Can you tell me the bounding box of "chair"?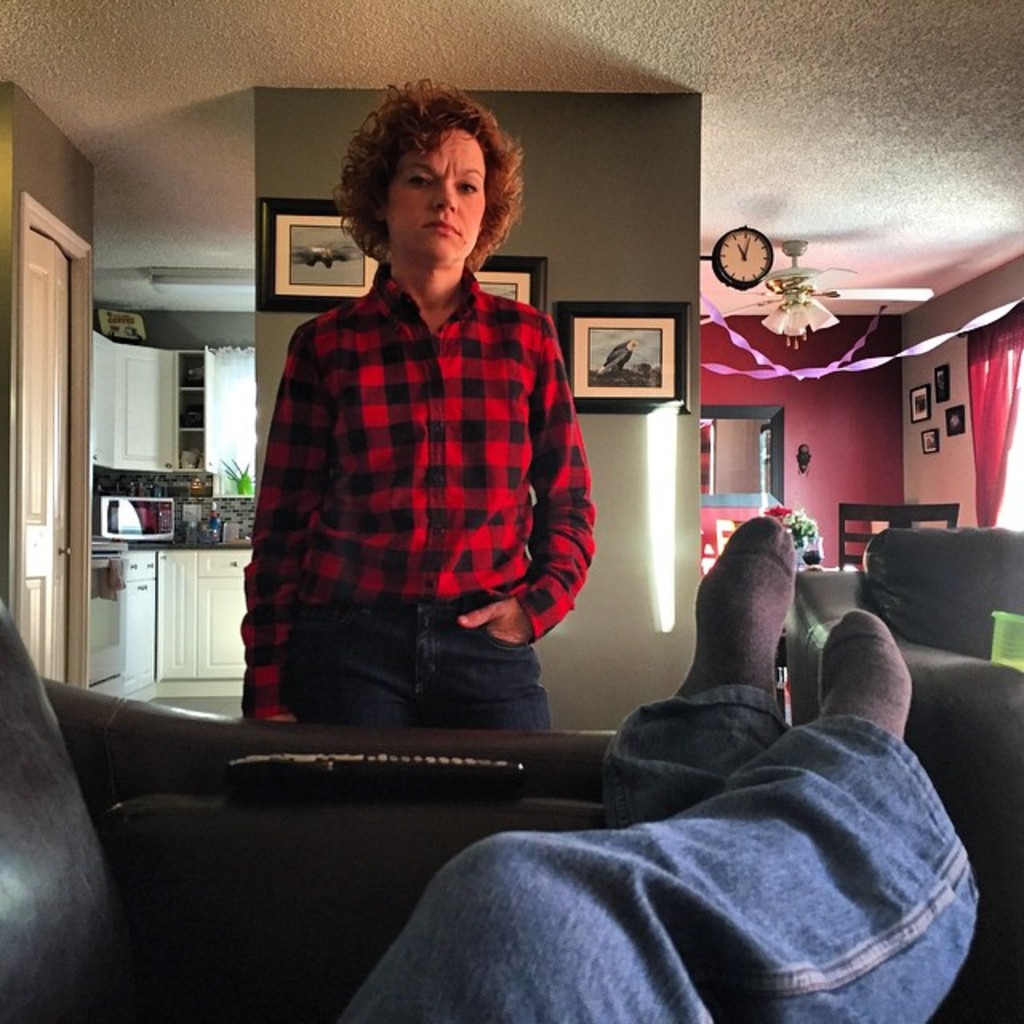
(782,520,1022,1022).
